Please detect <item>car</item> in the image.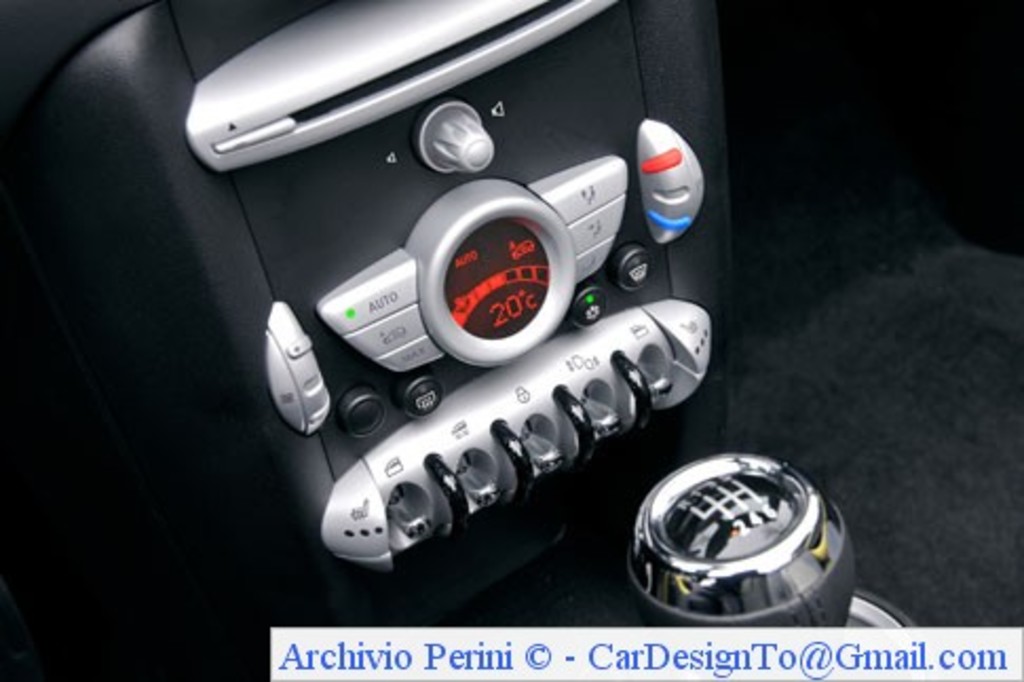
bbox=[0, 0, 1022, 680].
